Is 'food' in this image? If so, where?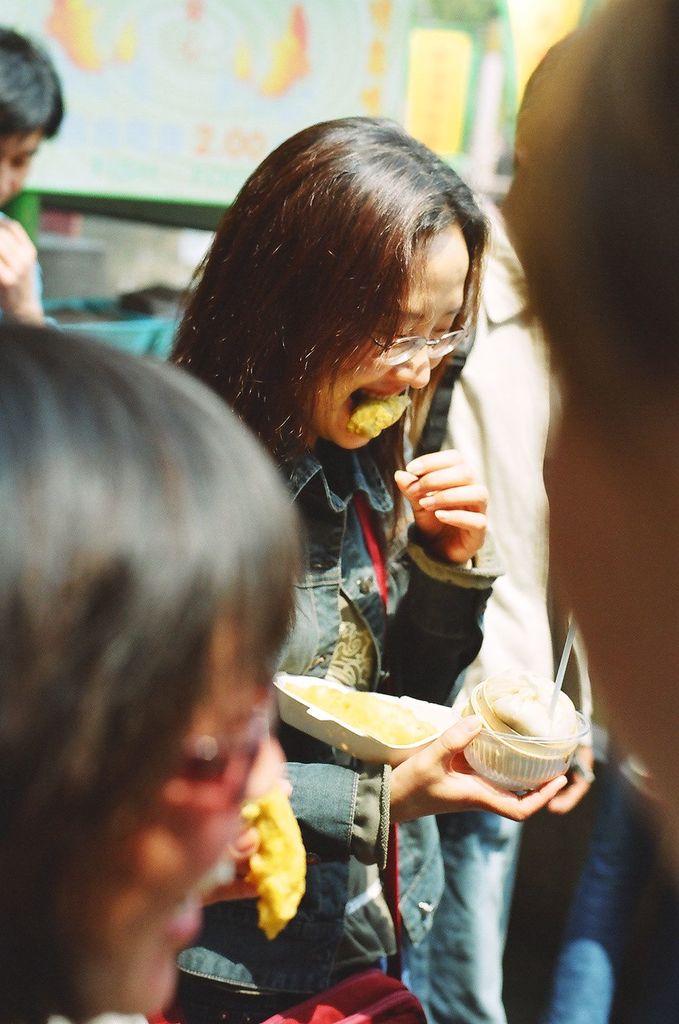
Yes, at {"x1": 237, "y1": 778, "x2": 308, "y2": 938}.
